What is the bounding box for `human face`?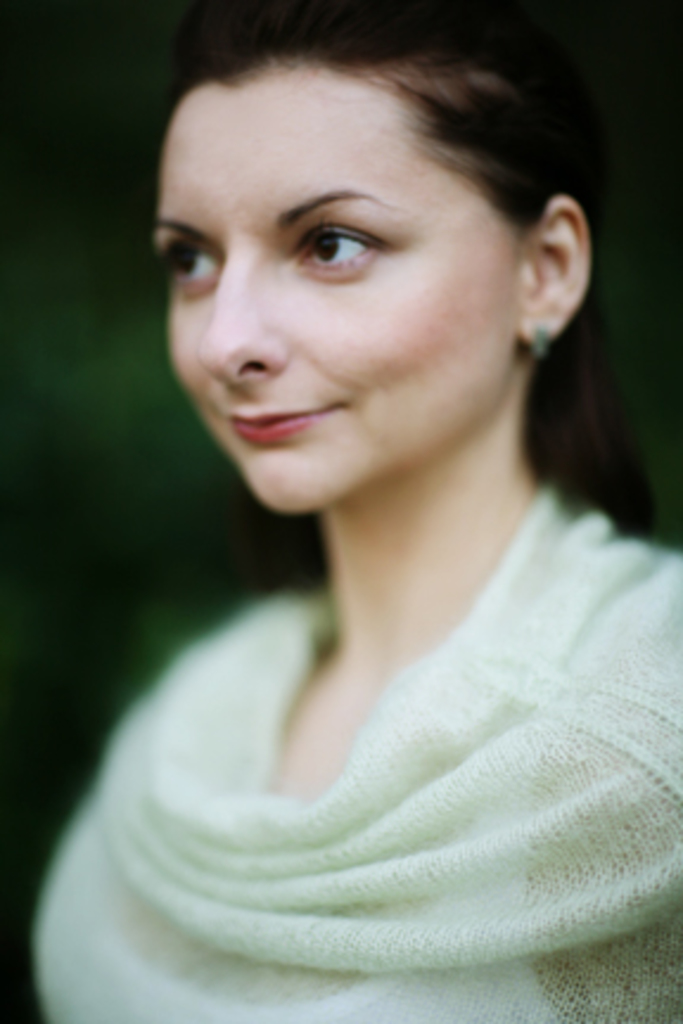
159:62:515:514.
